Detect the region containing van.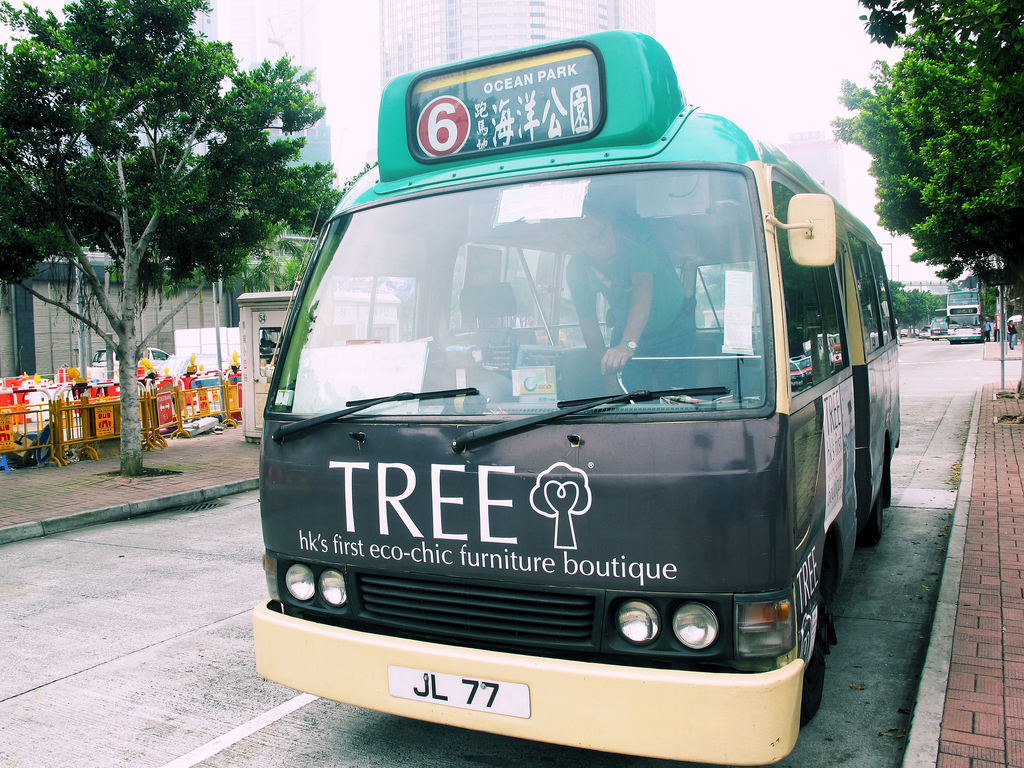
{"x1": 251, "y1": 24, "x2": 902, "y2": 767}.
